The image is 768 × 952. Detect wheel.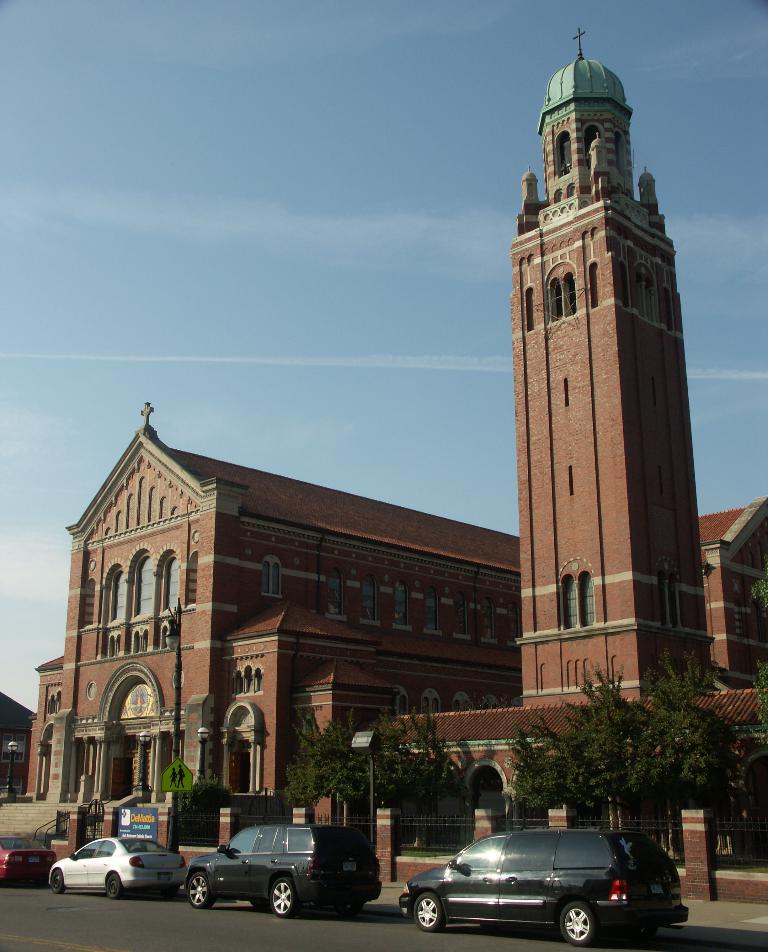
Detection: {"x1": 50, "y1": 870, "x2": 63, "y2": 892}.
